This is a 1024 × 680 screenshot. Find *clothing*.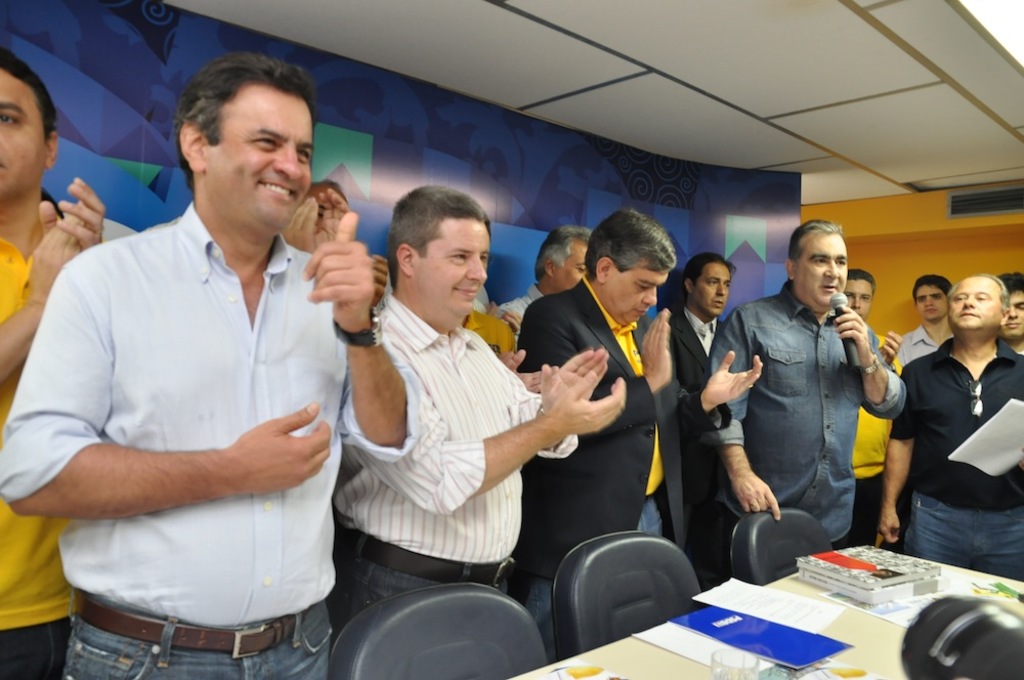
Bounding box: crop(673, 312, 728, 540).
